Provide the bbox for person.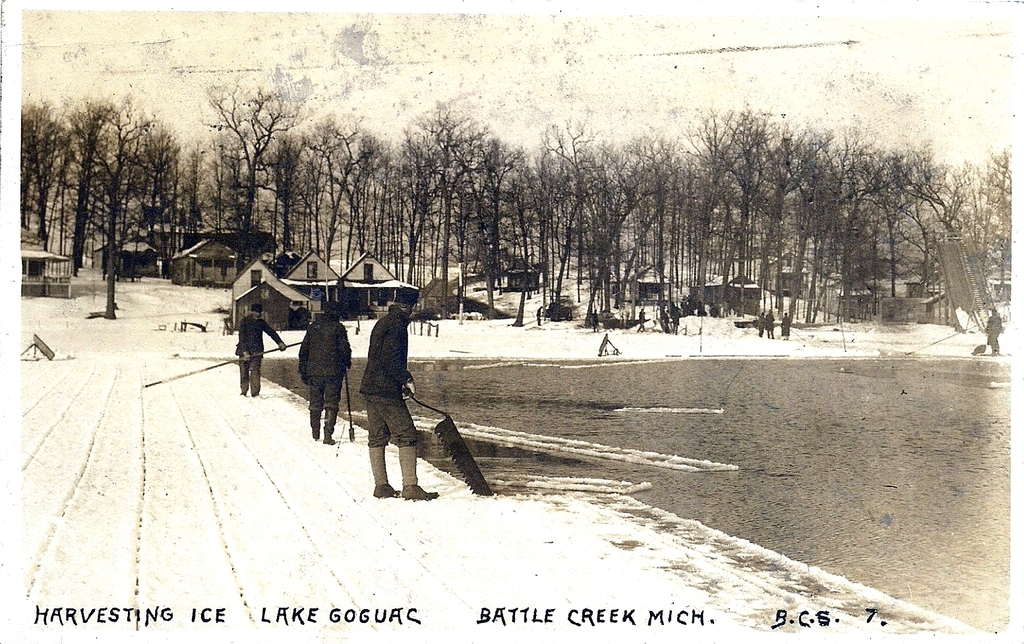
226:304:276:394.
